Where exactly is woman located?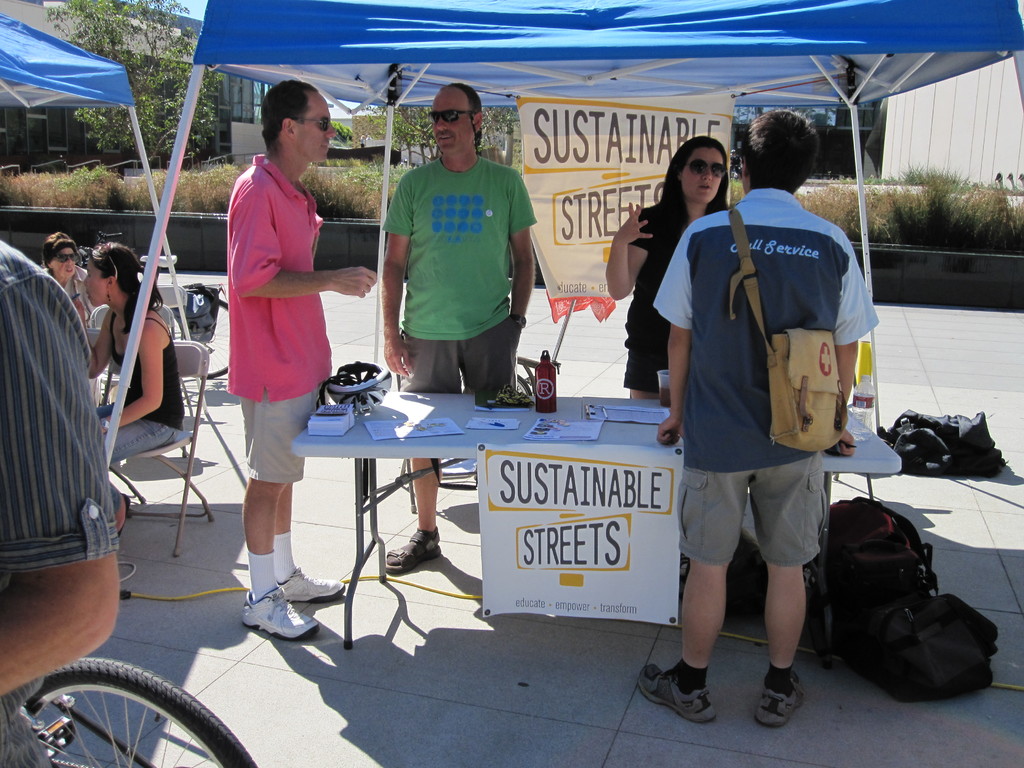
Its bounding box is (x1=40, y1=230, x2=97, y2=326).
